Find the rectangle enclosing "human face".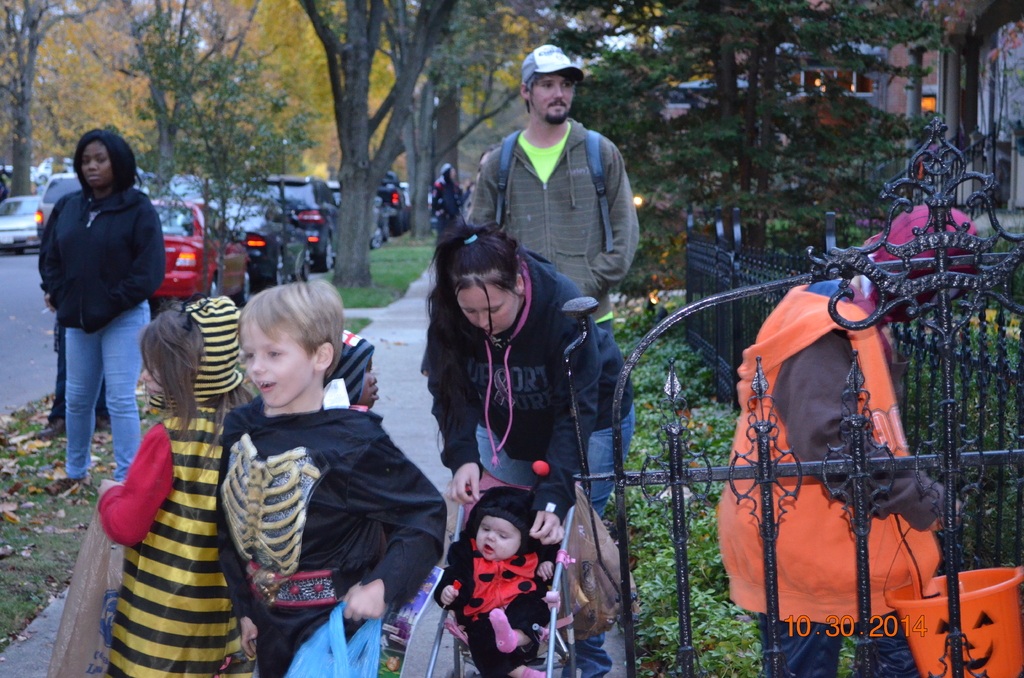
locate(475, 514, 526, 563).
